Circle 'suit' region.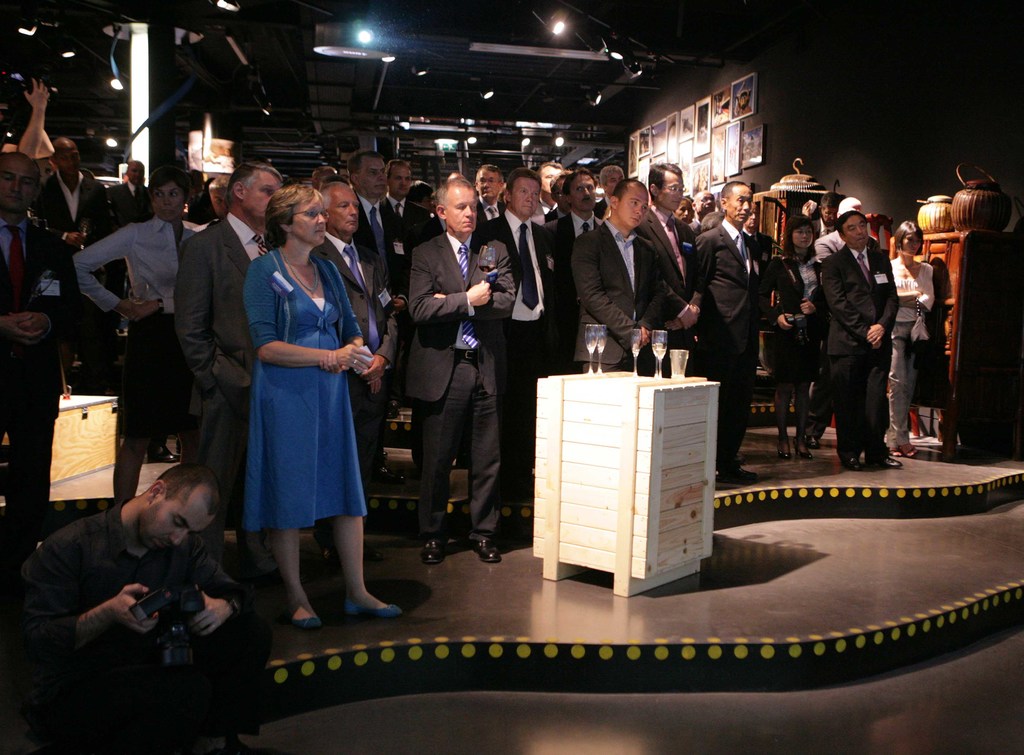
Region: crop(356, 189, 409, 398).
